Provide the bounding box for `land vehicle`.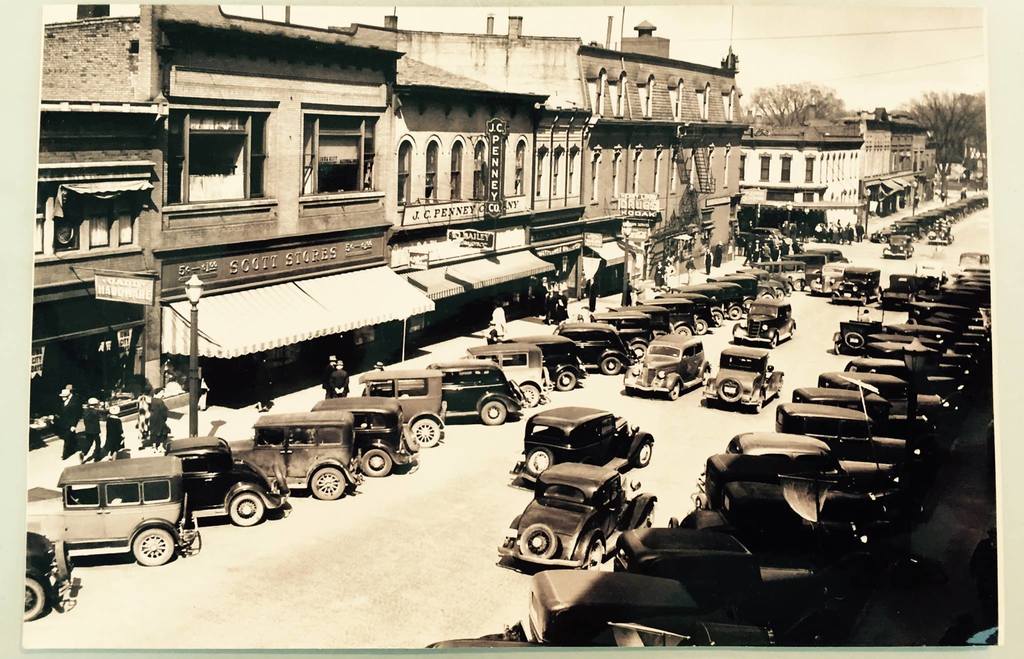
(830,264,881,307).
